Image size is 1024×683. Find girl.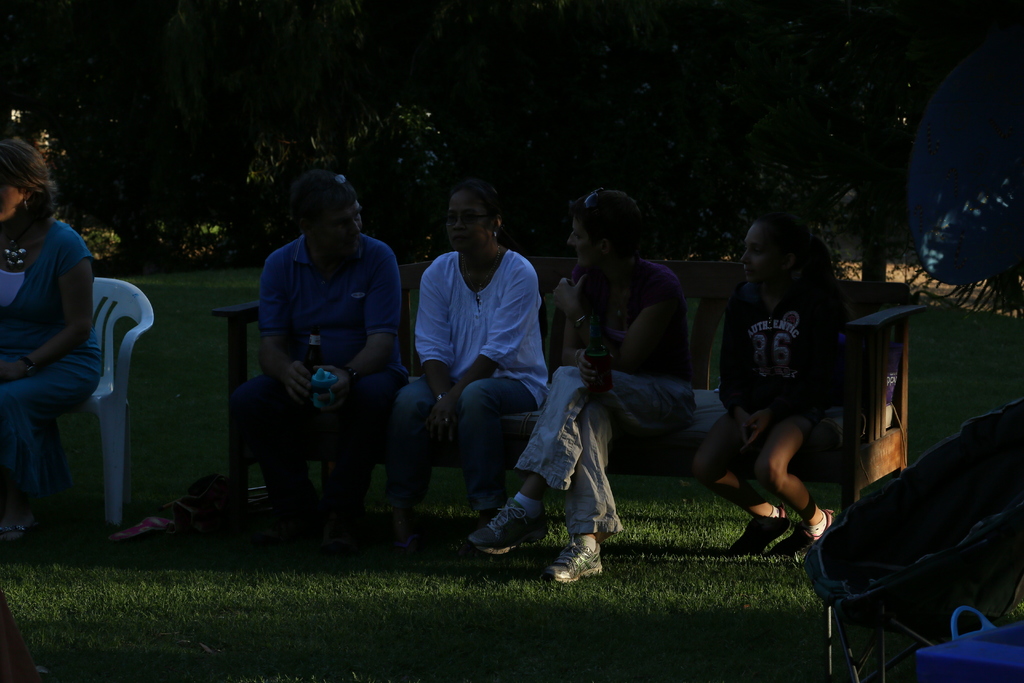
(x1=692, y1=210, x2=855, y2=563).
